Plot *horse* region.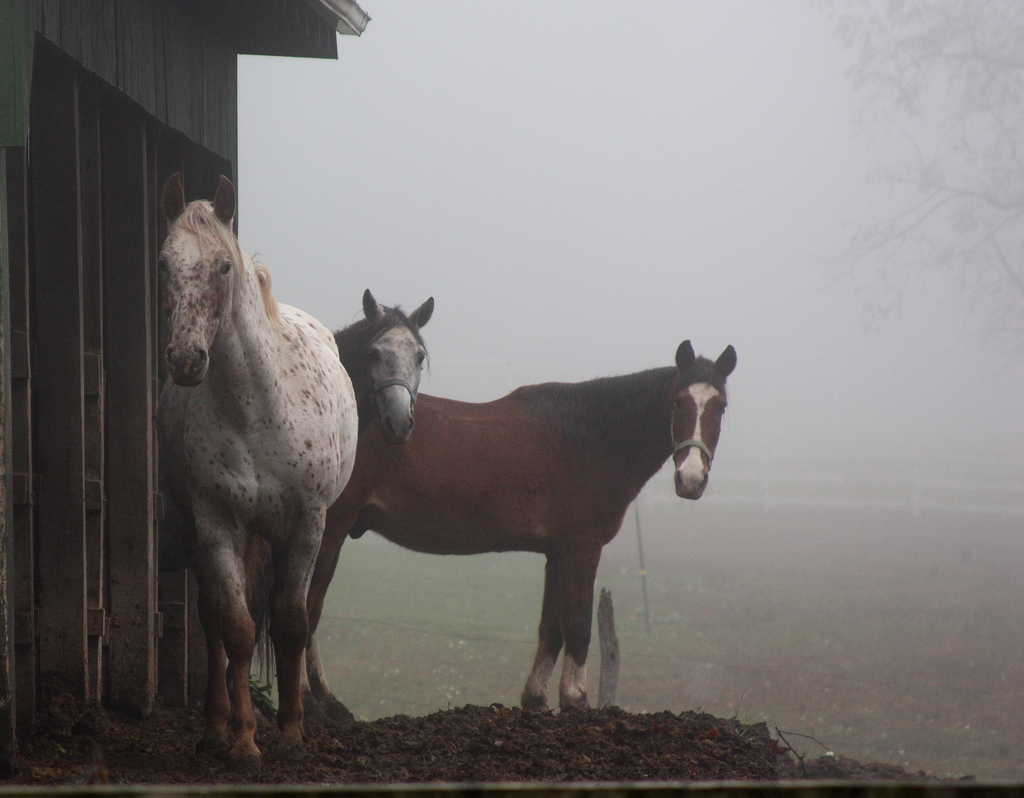
Plotted at bbox(326, 283, 438, 451).
